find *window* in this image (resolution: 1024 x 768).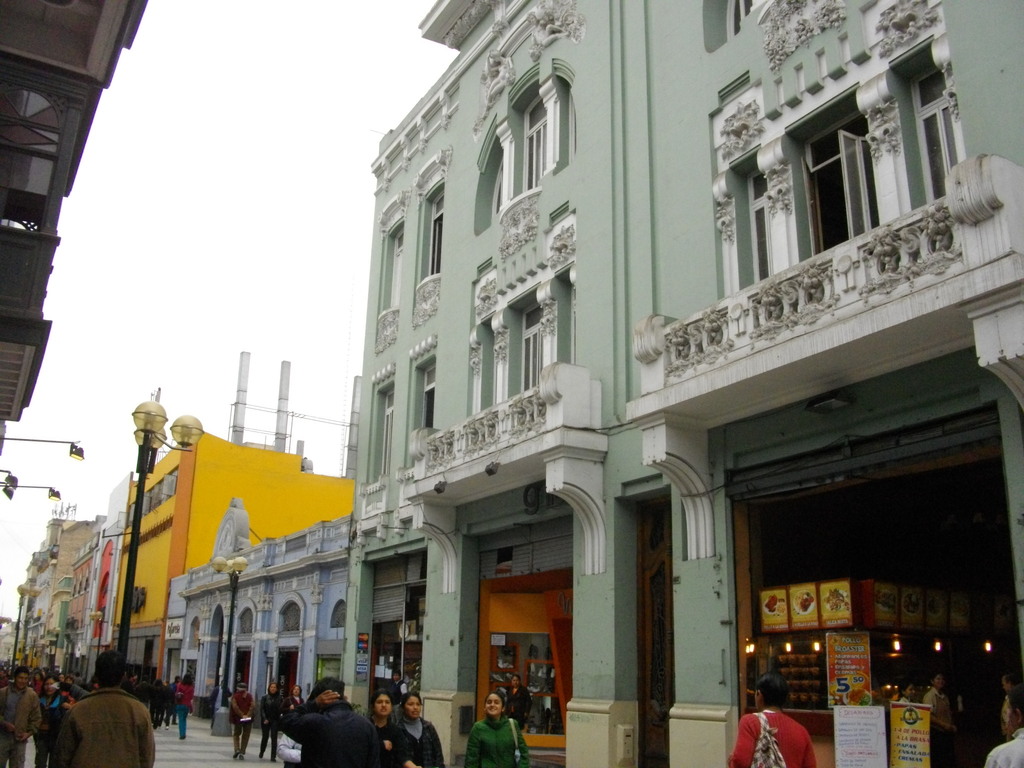
481,312,502,409.
